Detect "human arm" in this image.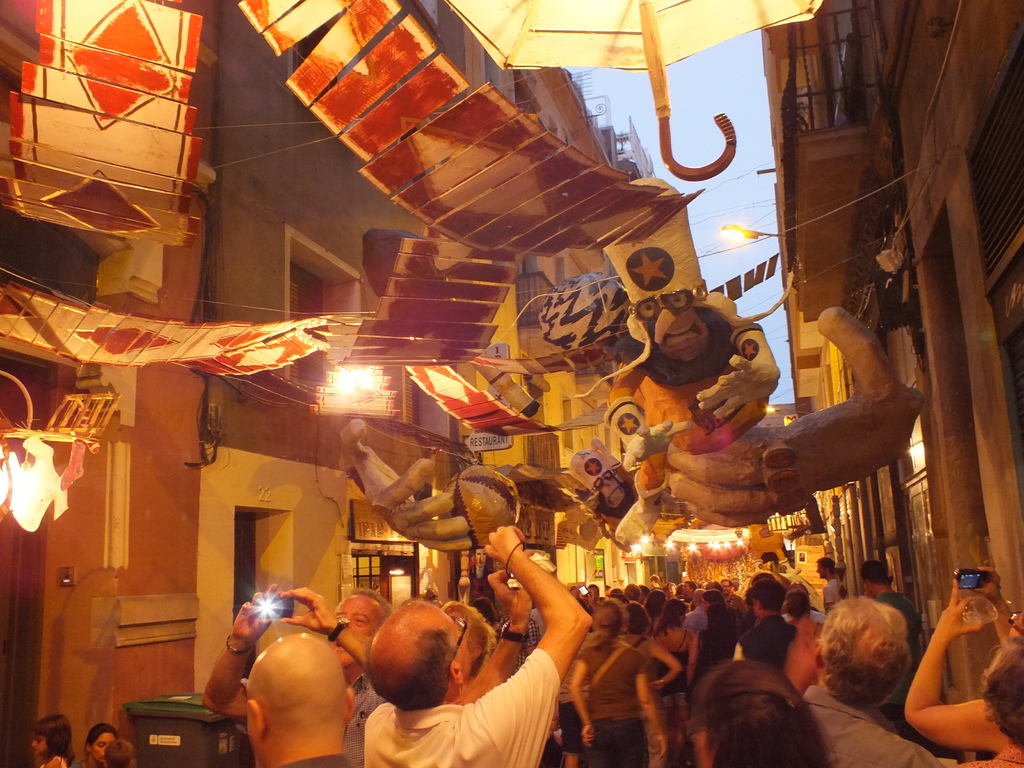
Detection: rect(929, 600, 999, 754).
